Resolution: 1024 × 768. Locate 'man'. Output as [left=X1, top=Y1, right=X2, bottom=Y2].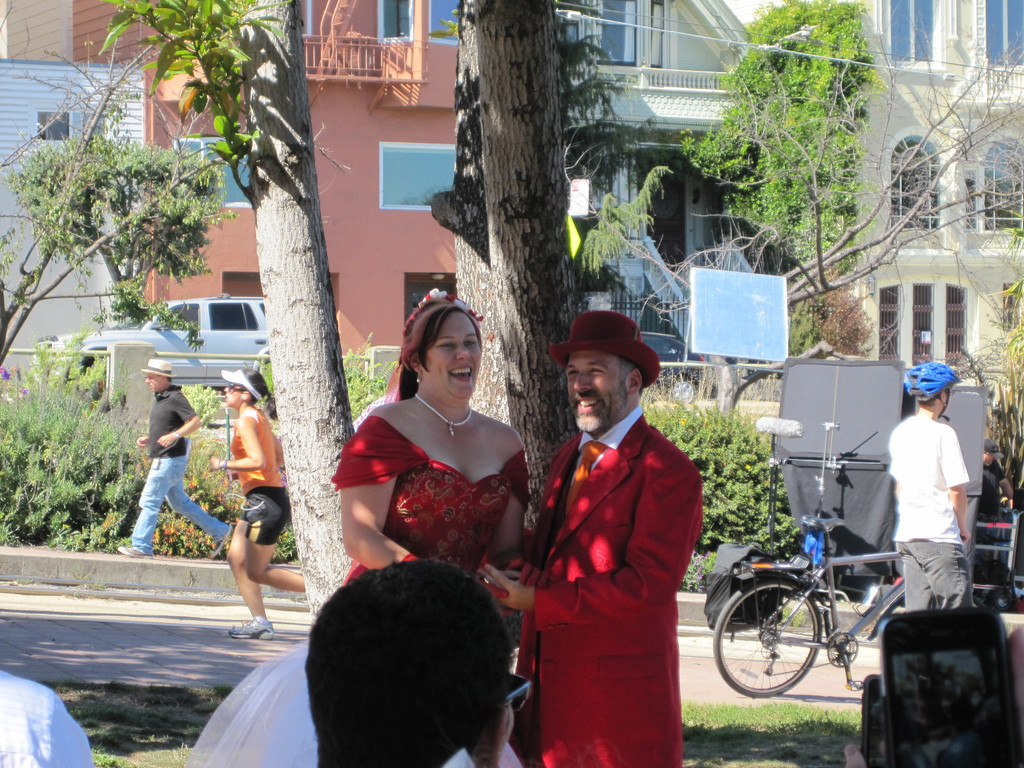
[left=472, top=310, right=708, bottom=767].
